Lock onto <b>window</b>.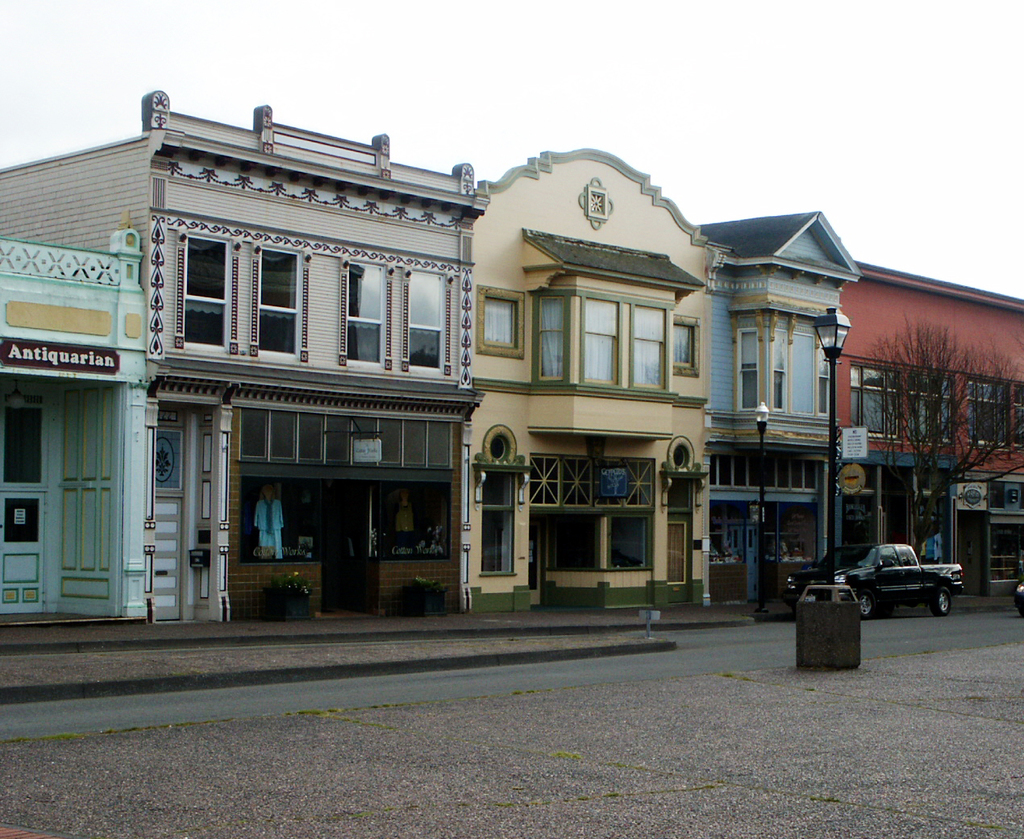
Locked: [left=339, top=253, right=388, bottom=371].
